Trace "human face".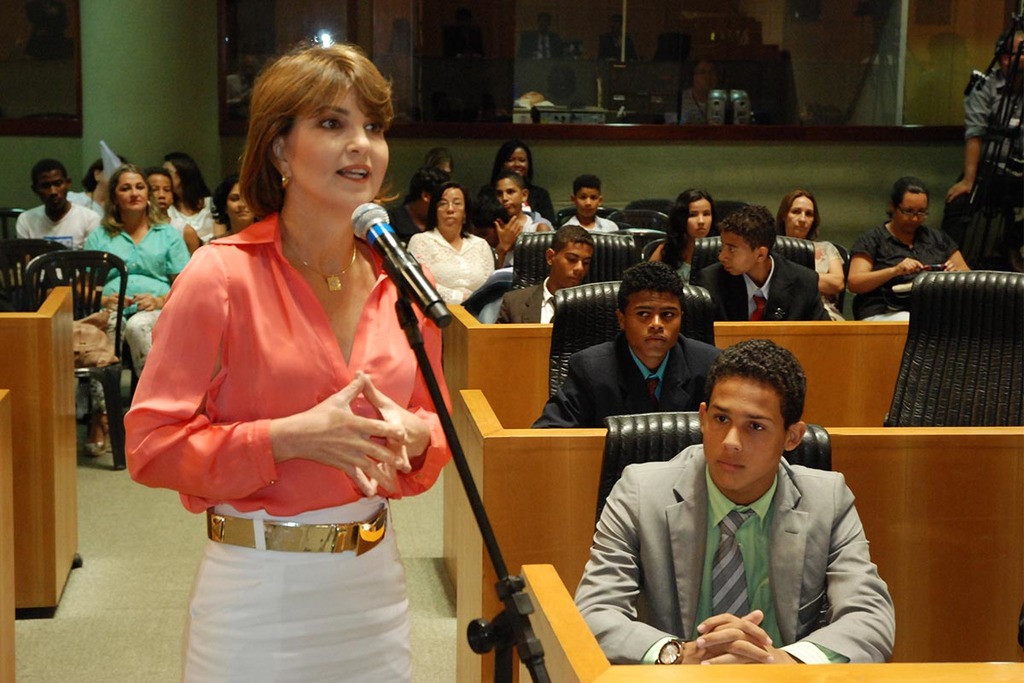
Traced to x1=116, y1=173, x2=148, y2=213.
